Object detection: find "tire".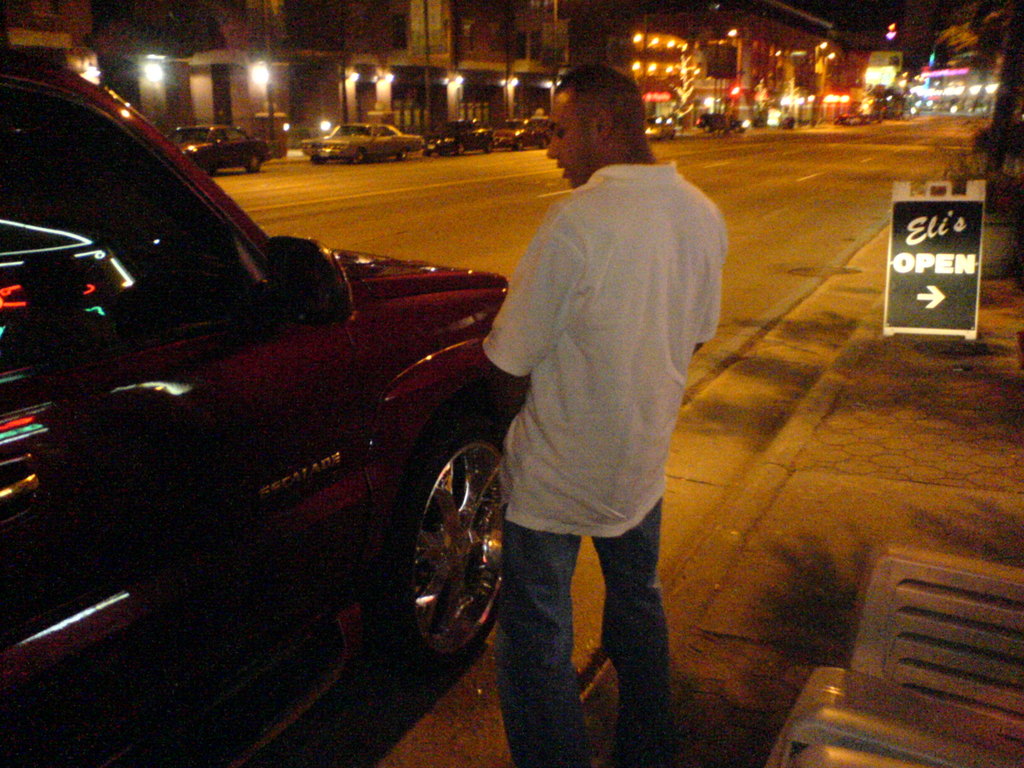
bbox=(484, 137, 495, 153).
